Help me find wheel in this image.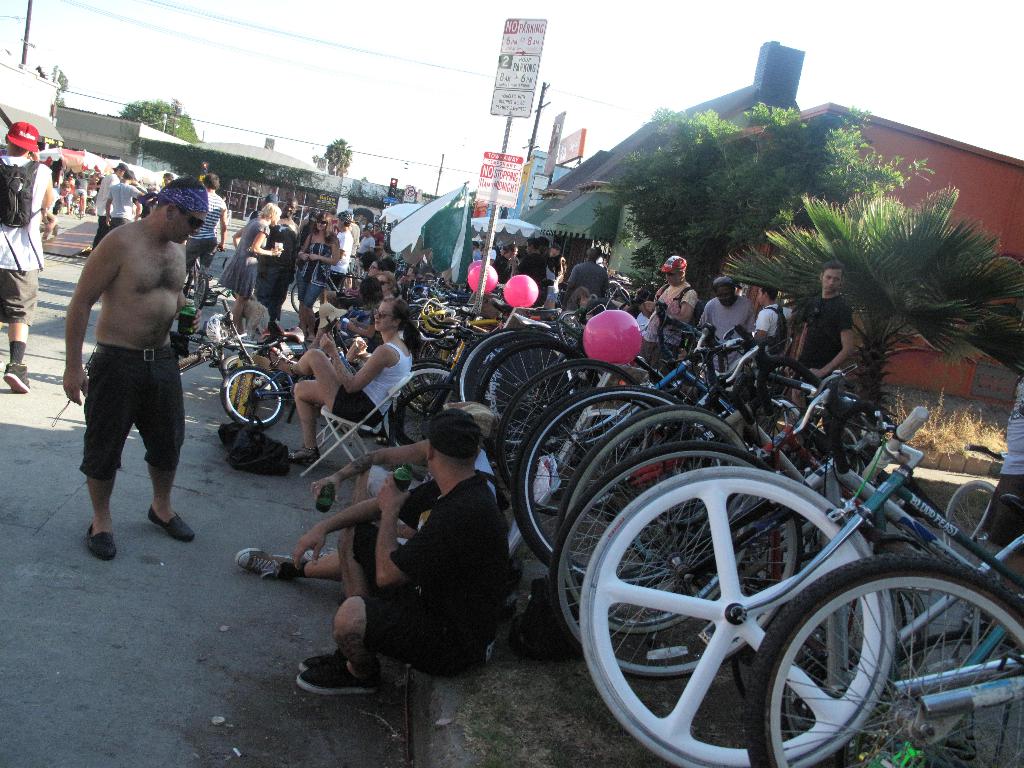
Found it: Rect(221, 367, 290, 426).
